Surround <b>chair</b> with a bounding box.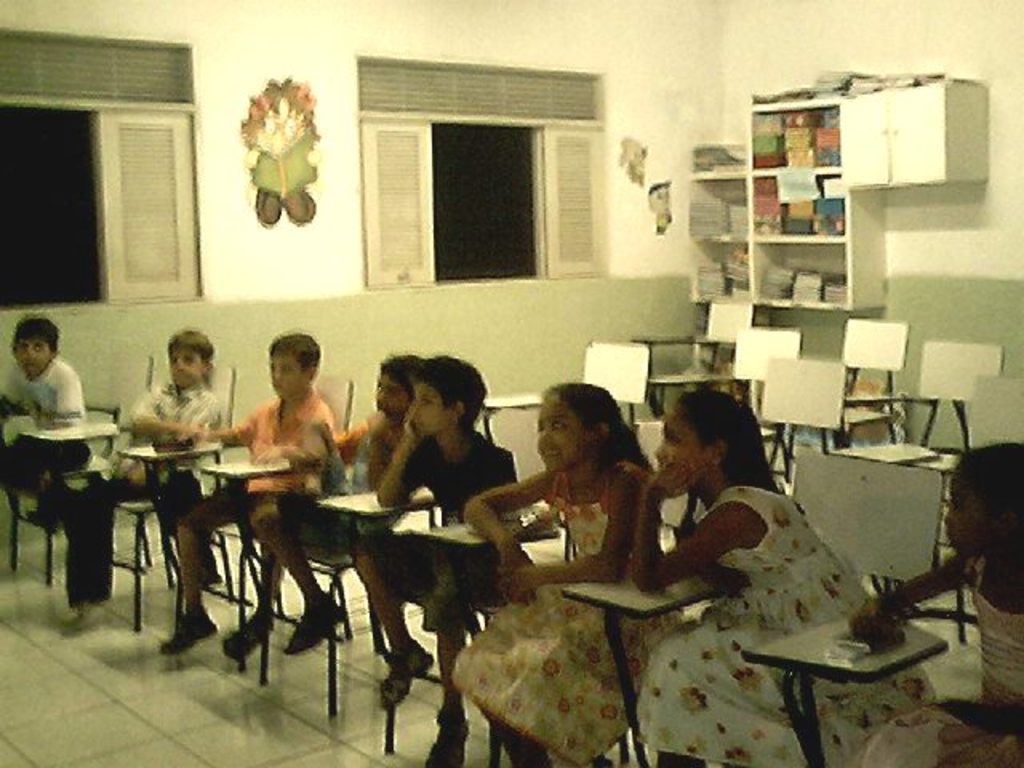
region(795, 307, 899, 520).
